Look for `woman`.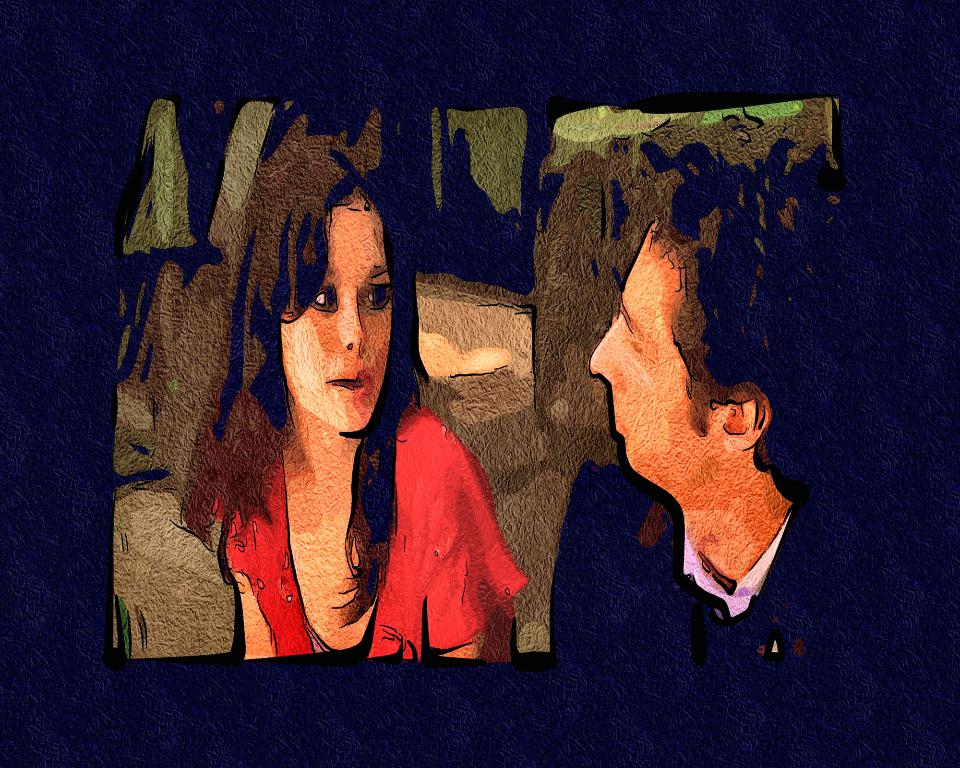
Found: (170, 134, 463, 682).
